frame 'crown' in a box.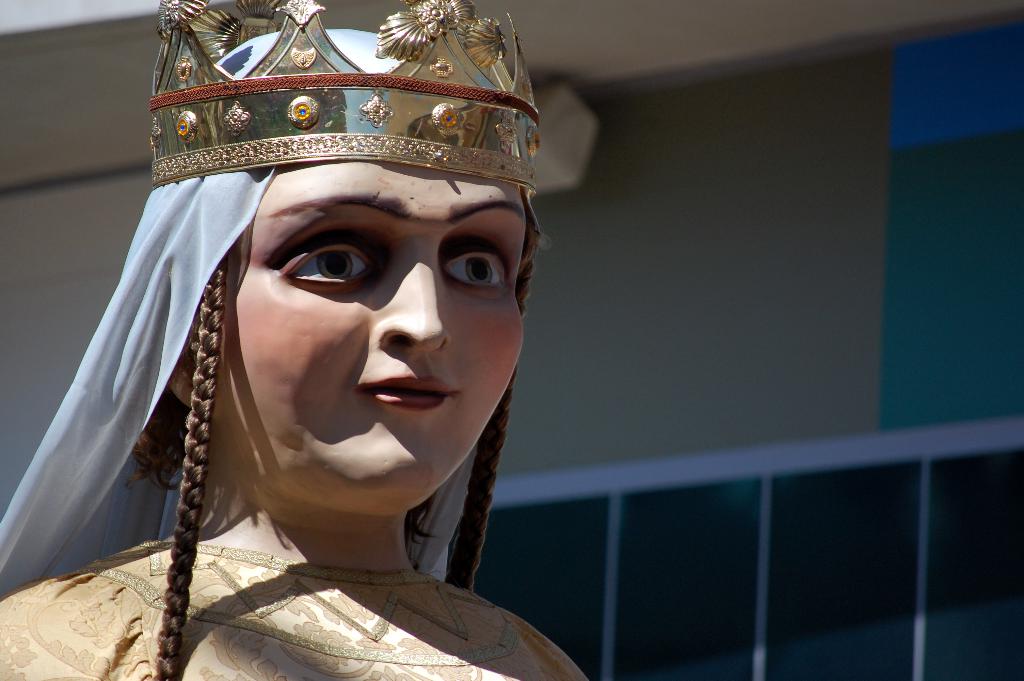
148/0/540/192.
